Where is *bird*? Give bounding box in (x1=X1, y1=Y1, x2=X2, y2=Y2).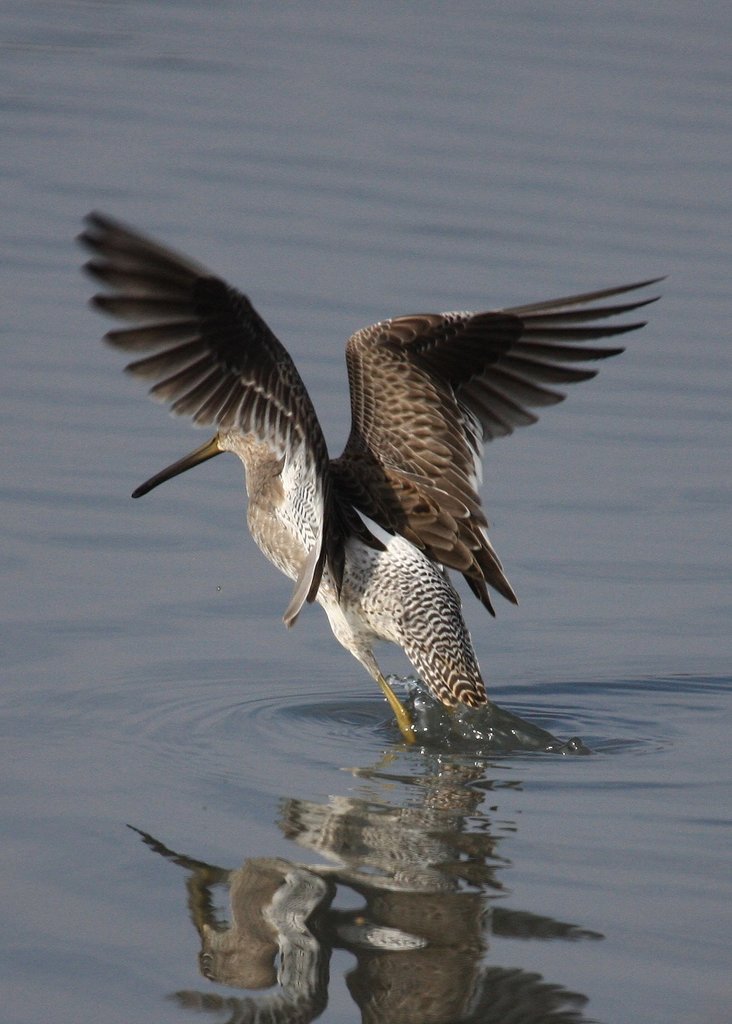
(x1=80, y1=221, x2=648, y2=770).
